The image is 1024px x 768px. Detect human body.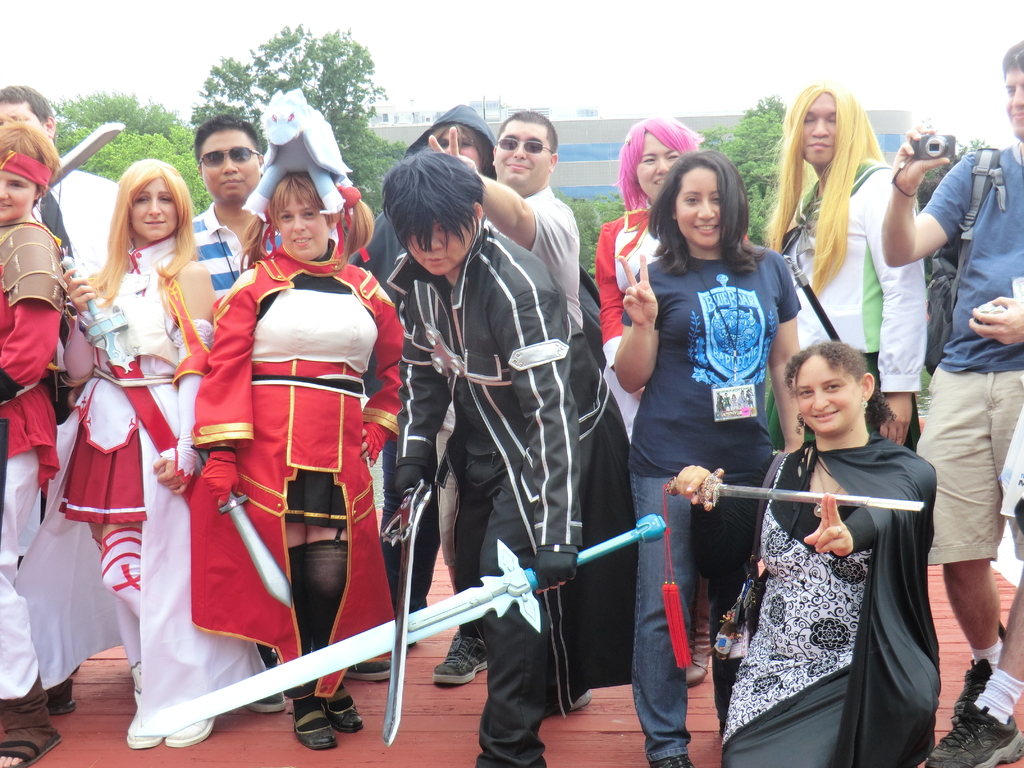
Detection: rect(881, 38, 1023, 767).
